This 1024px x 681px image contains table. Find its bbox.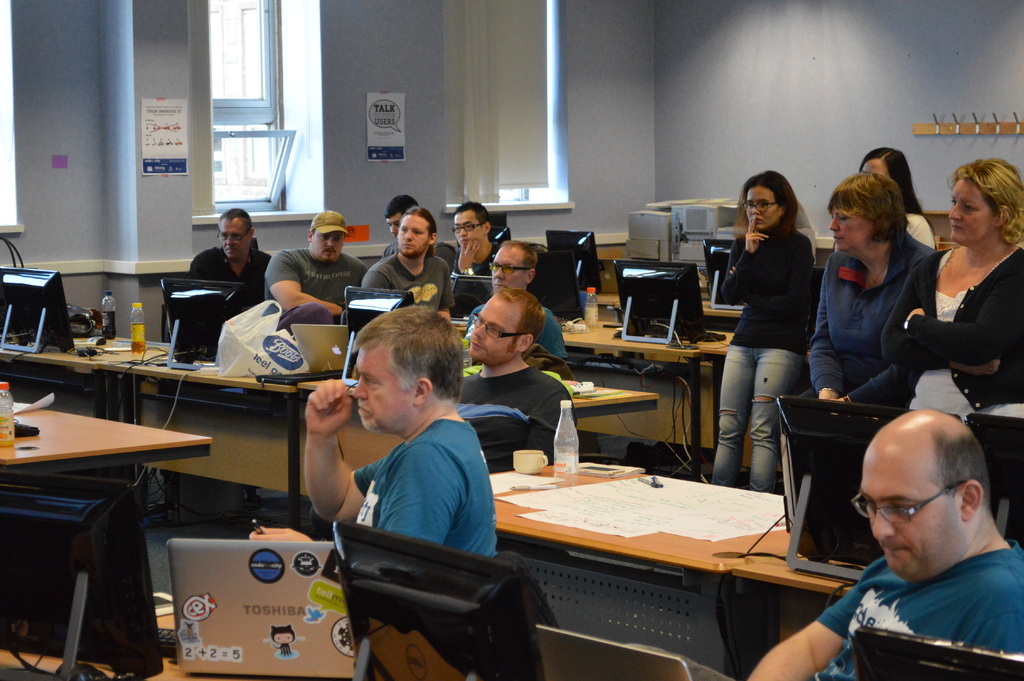
bbox(561, 308, 758, 477).
